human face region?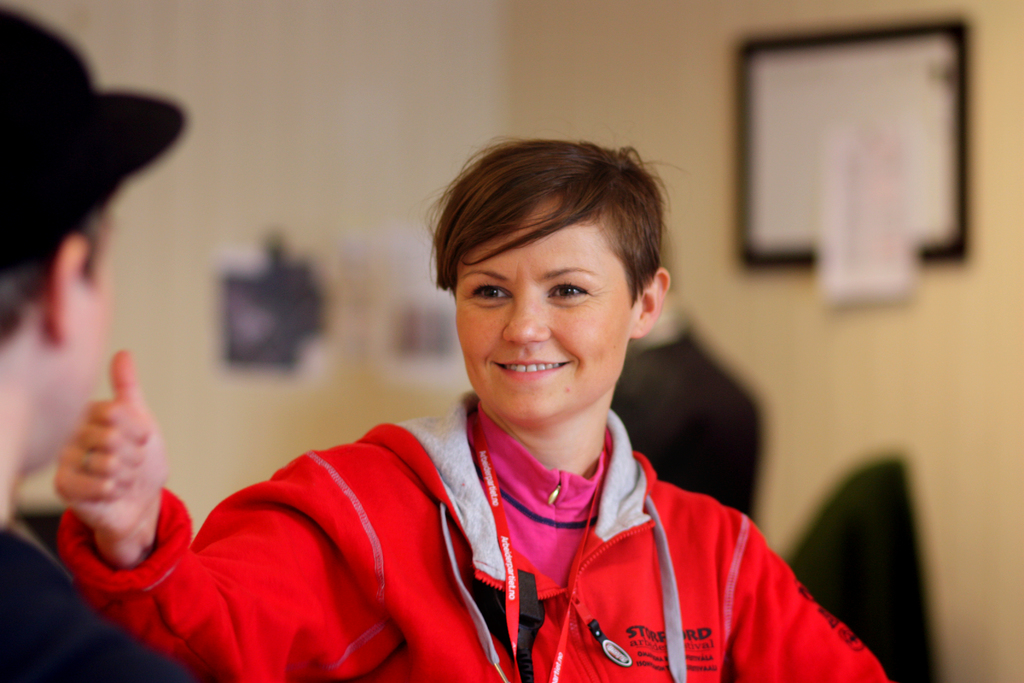
box(22, 198, 114, 474)
